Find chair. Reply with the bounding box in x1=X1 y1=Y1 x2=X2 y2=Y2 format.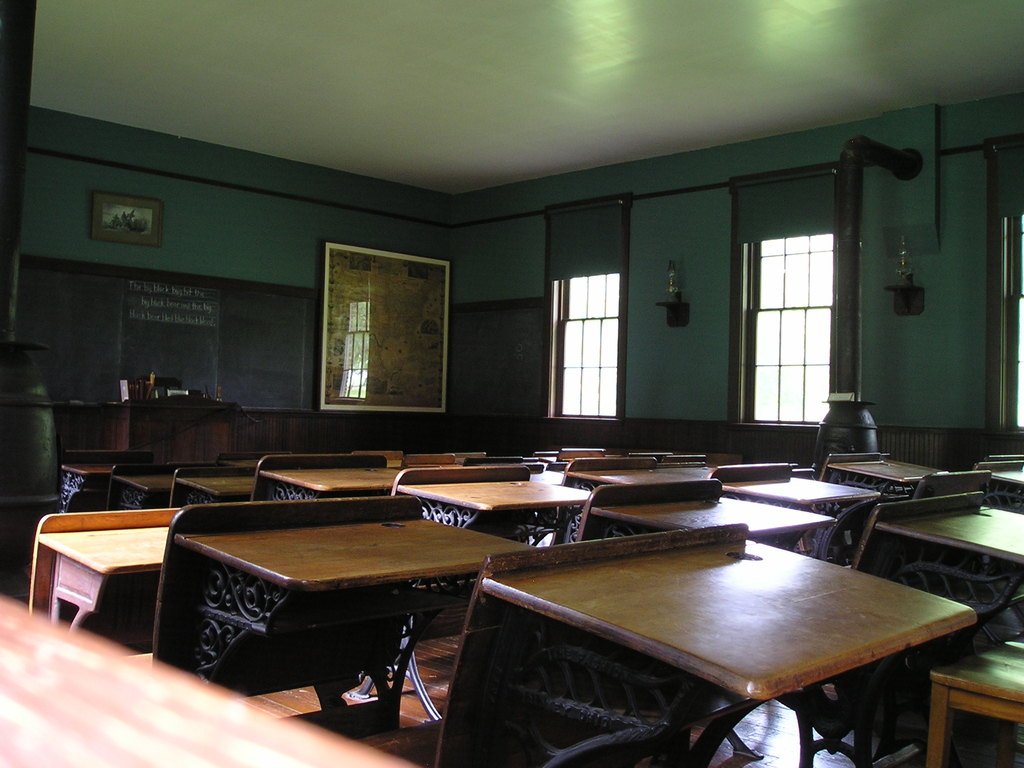
x1=922 y1=639 x2=1023 y2=767.
